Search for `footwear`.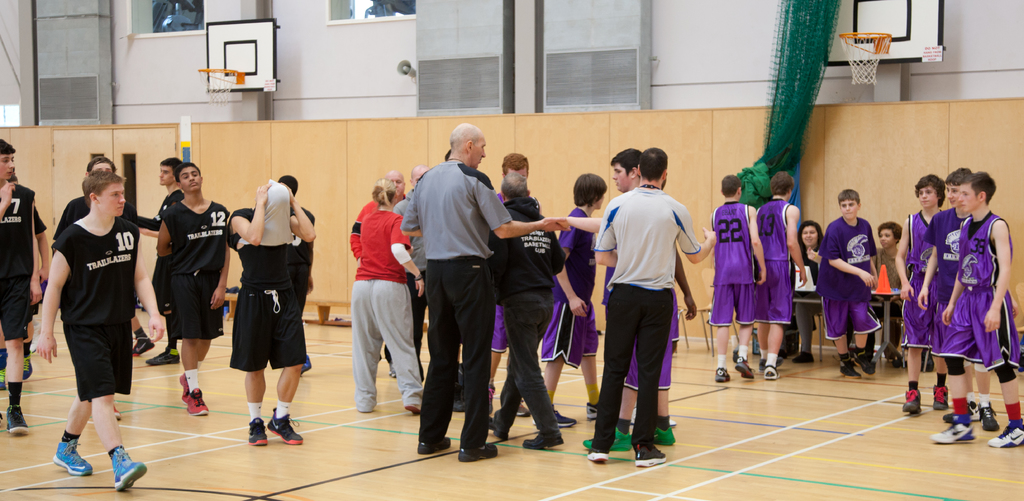
Found at 530, 402, 572, 427.
